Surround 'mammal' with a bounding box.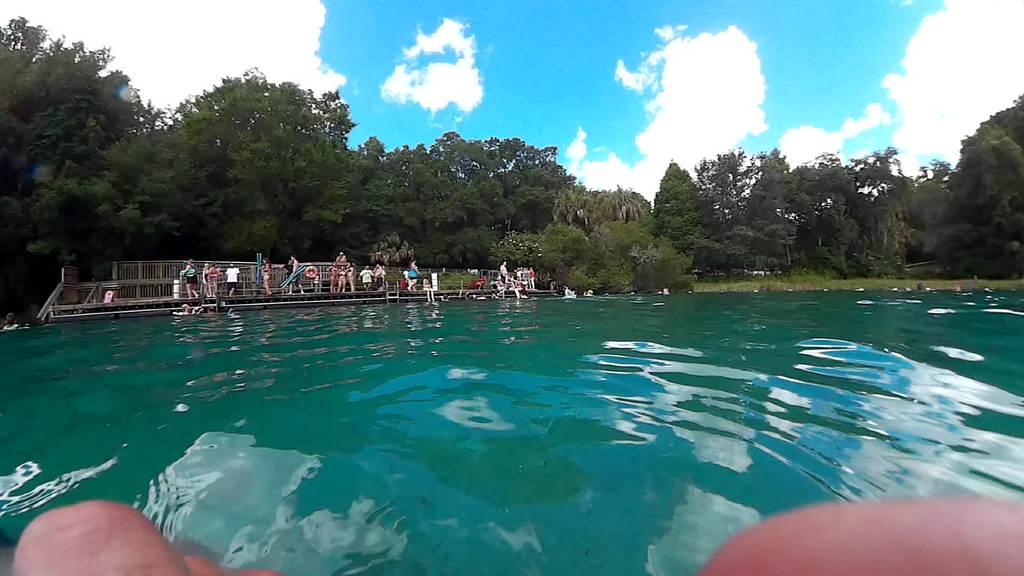
(259, 256, 271, 294).
